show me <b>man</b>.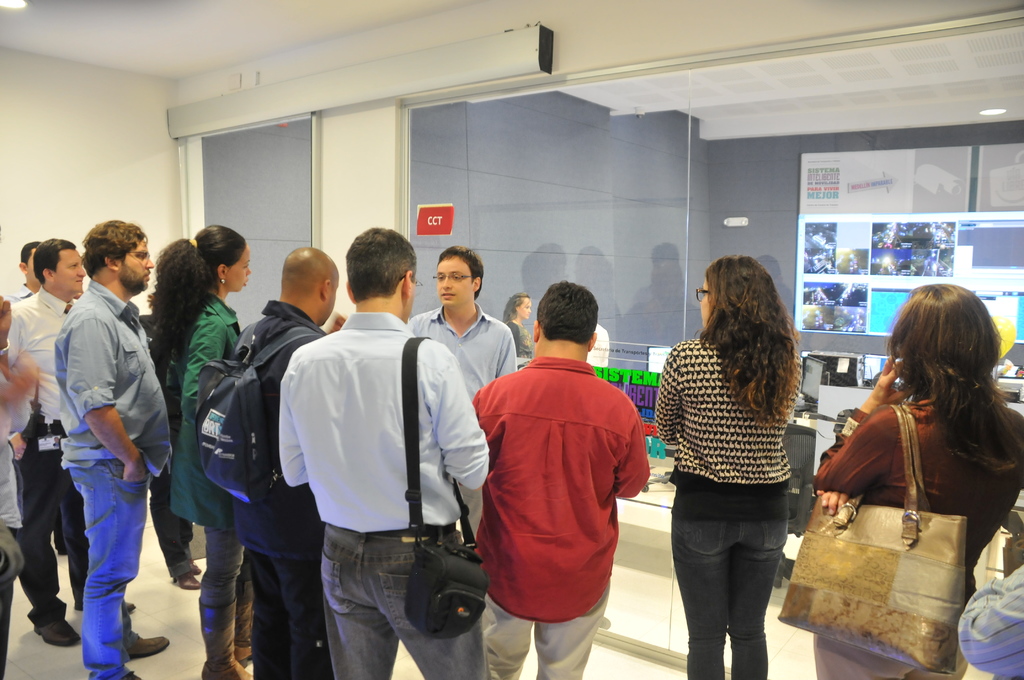
<b>man</b> is here: [467, 277, 650, 679].
